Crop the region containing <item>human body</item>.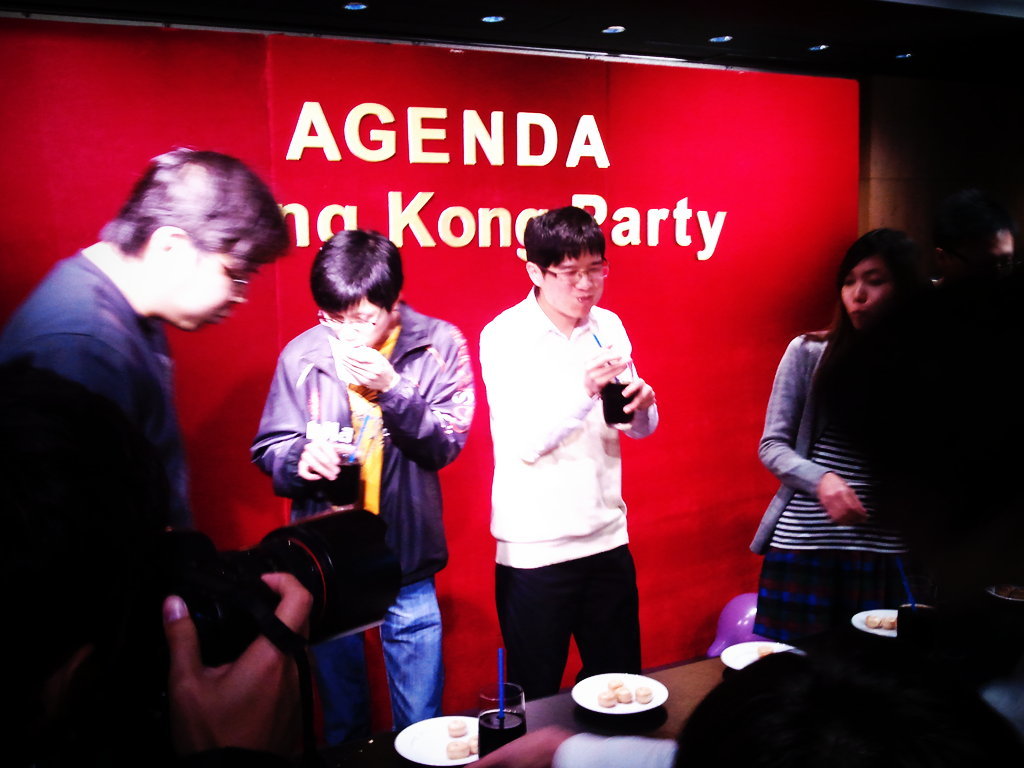
Crop region: detection(479, 281, 656, 707).
